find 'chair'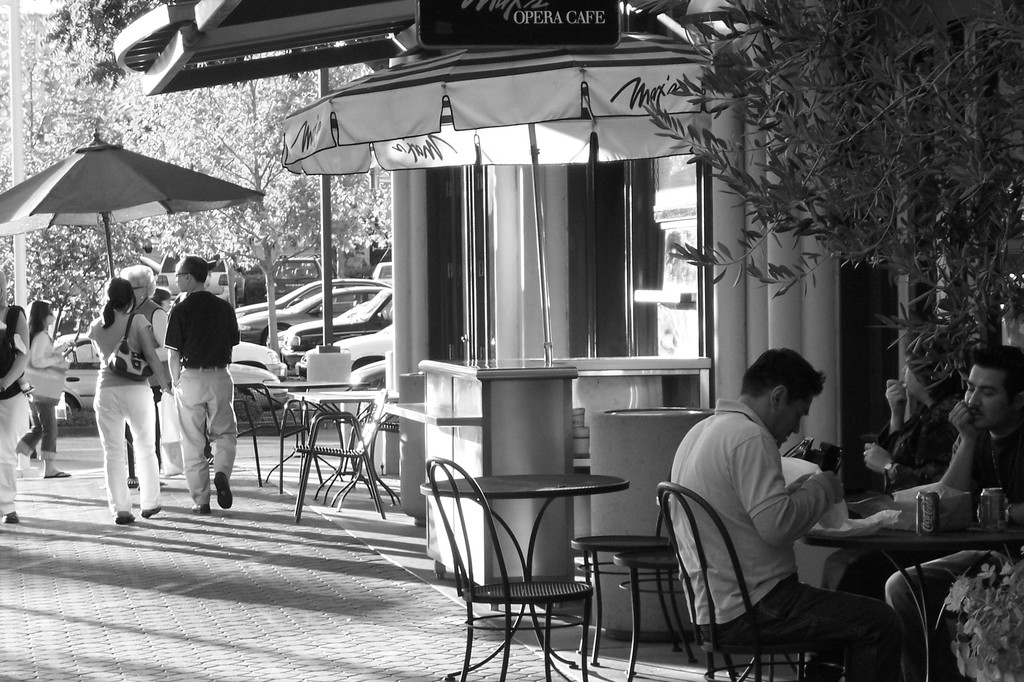
286 392 387 521
